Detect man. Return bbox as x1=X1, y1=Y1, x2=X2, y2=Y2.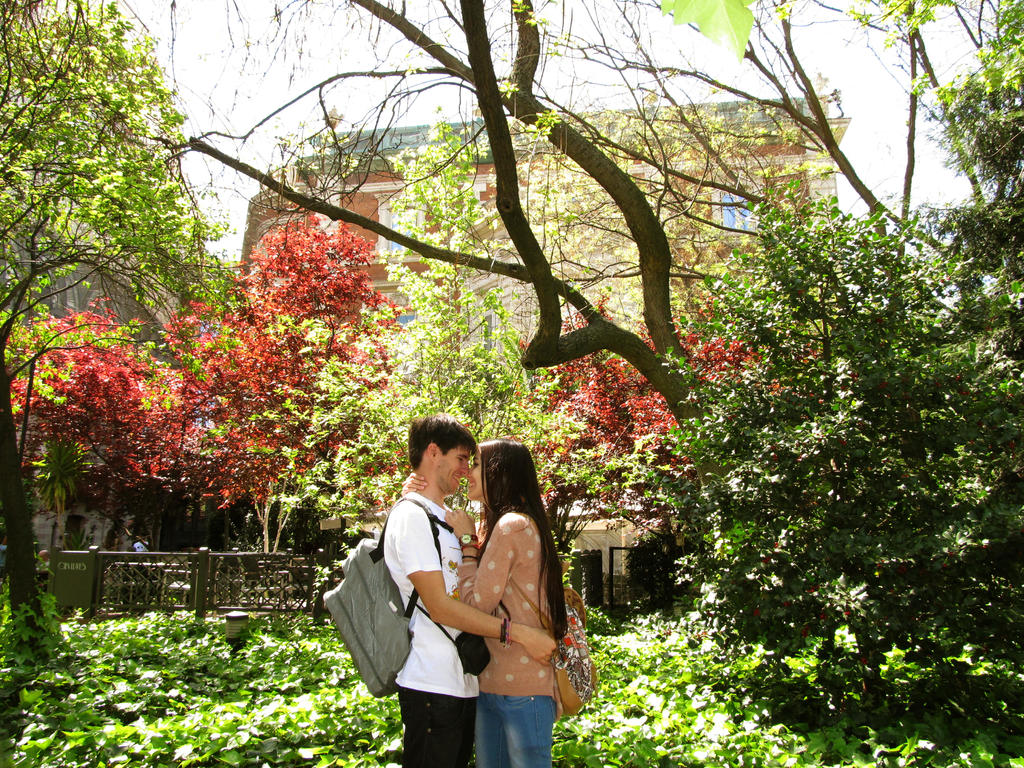
x1=356, y1=403, x2=561, y2=746.
